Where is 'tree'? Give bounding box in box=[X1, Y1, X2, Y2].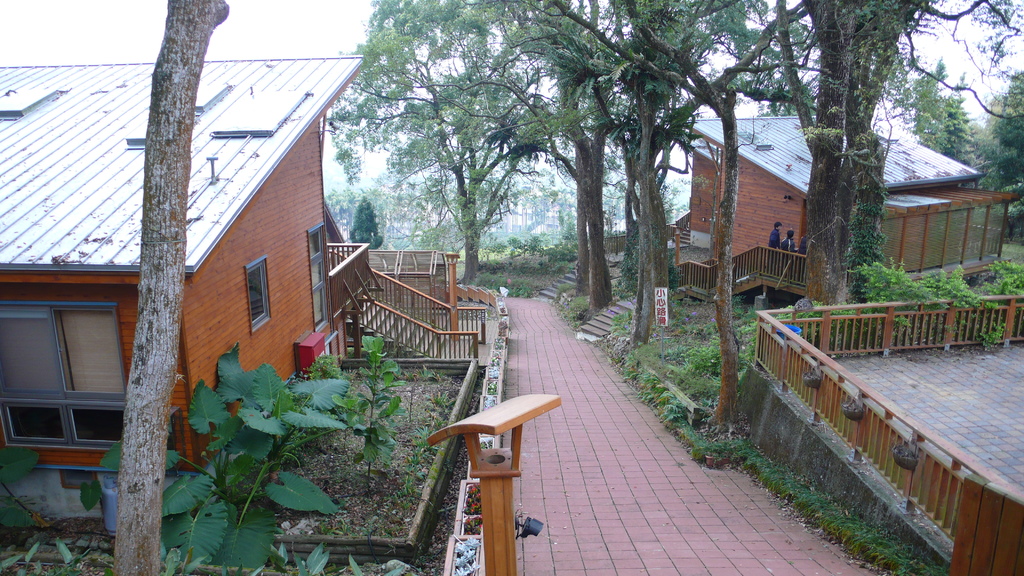
box=[906, 53, 978, 175].
